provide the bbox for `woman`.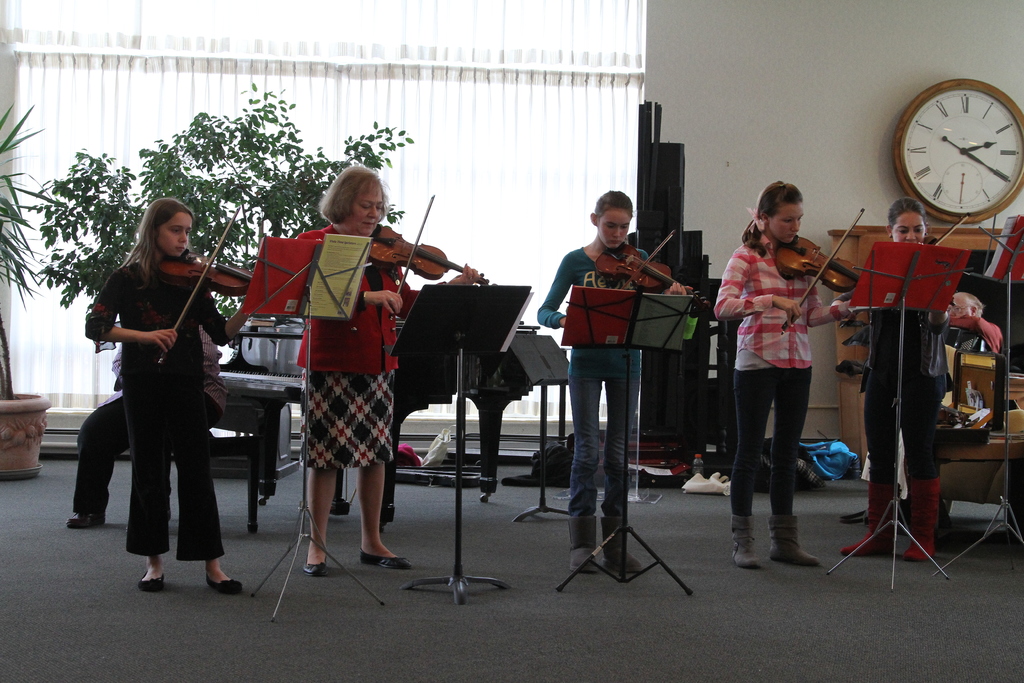
crop(295, 163, 479, 575).
